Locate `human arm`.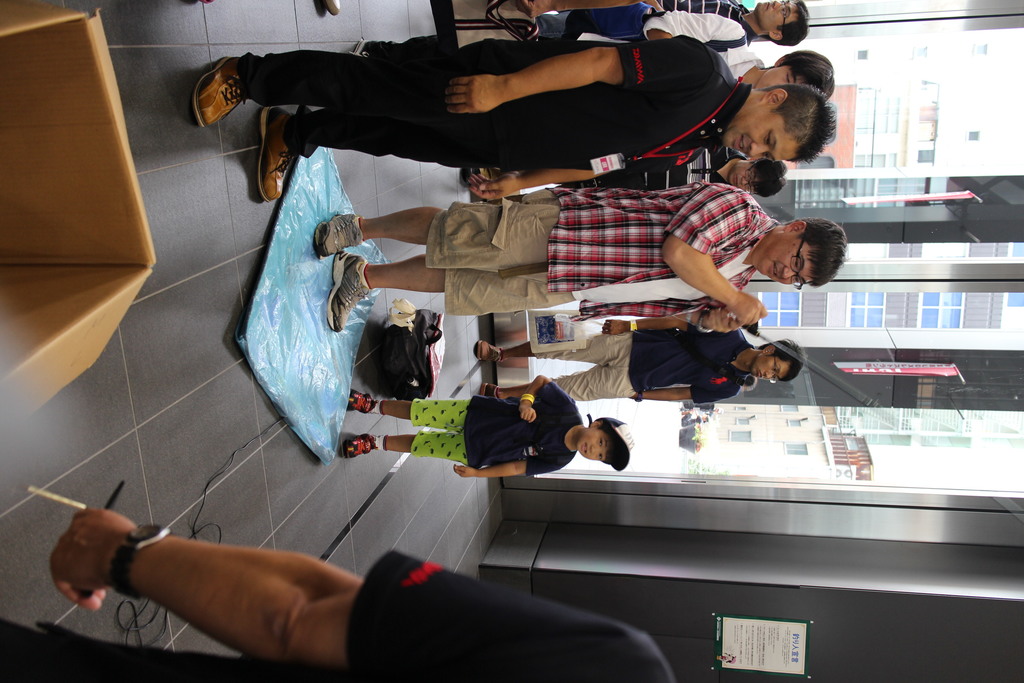
Bounding box: detection(511, 0, 643, 22).
